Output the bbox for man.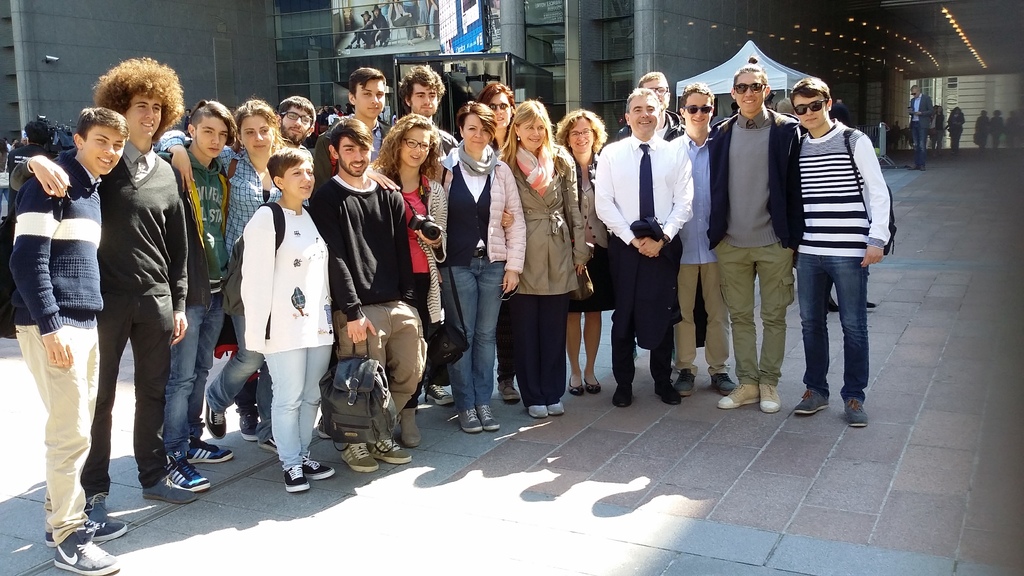
BBox(671, 77, 737, 397).
